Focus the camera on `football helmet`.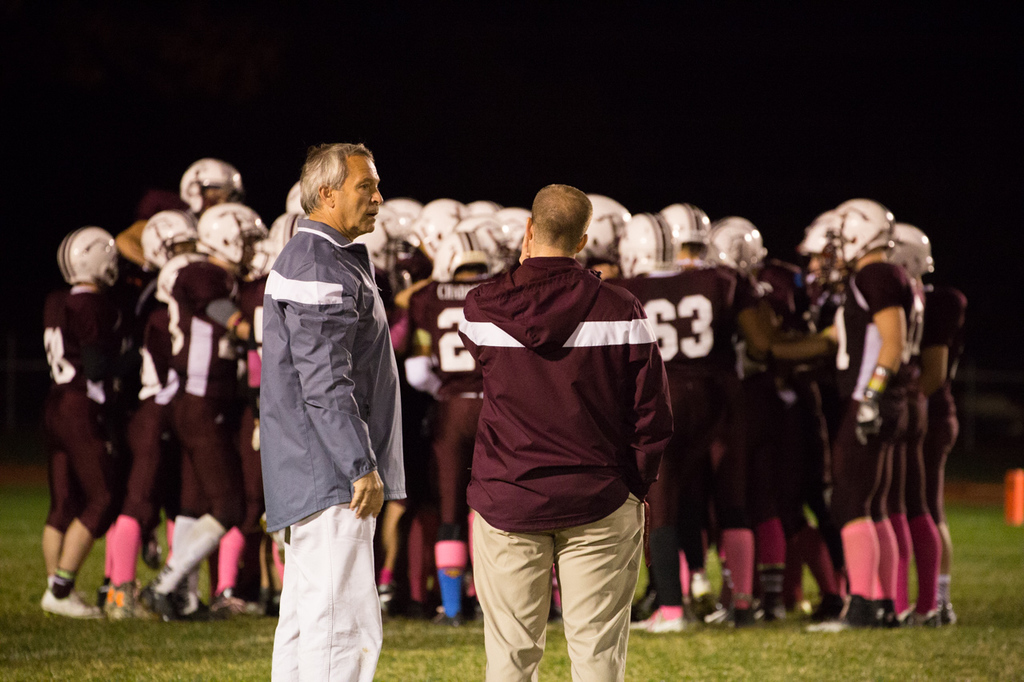
Focus region: region(631, 213, 675, 276).
